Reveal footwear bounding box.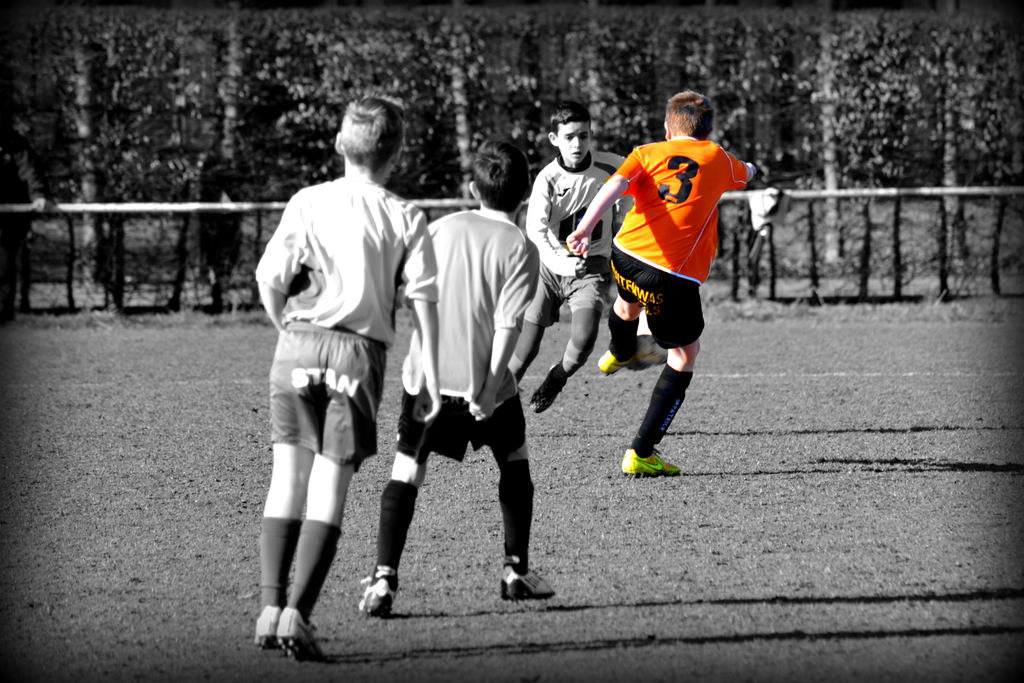
Revealed: 533:362:575:412.
